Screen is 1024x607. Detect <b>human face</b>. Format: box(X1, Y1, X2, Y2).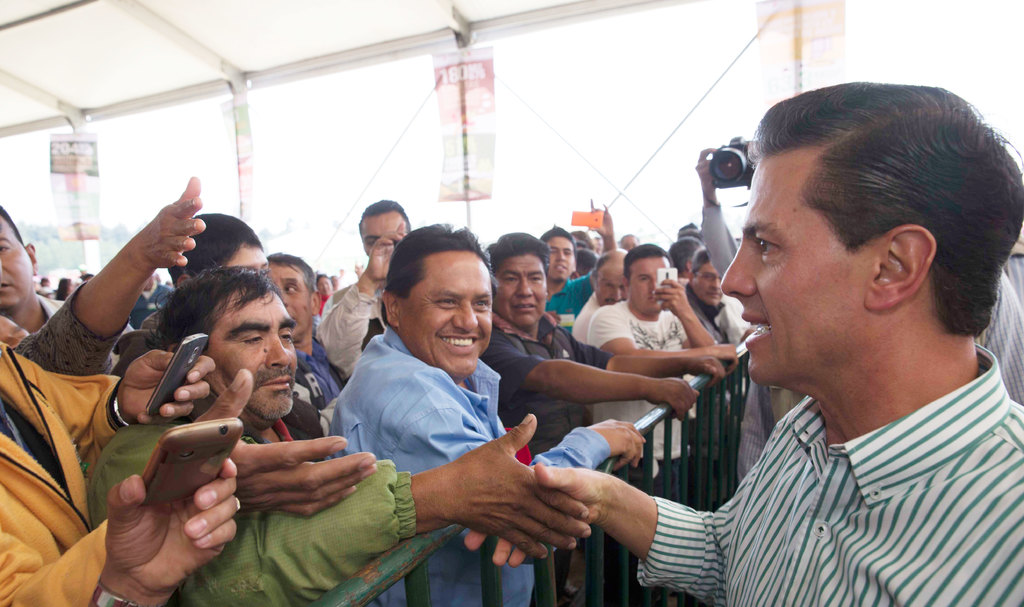
box(0, 210, 32, 309).
